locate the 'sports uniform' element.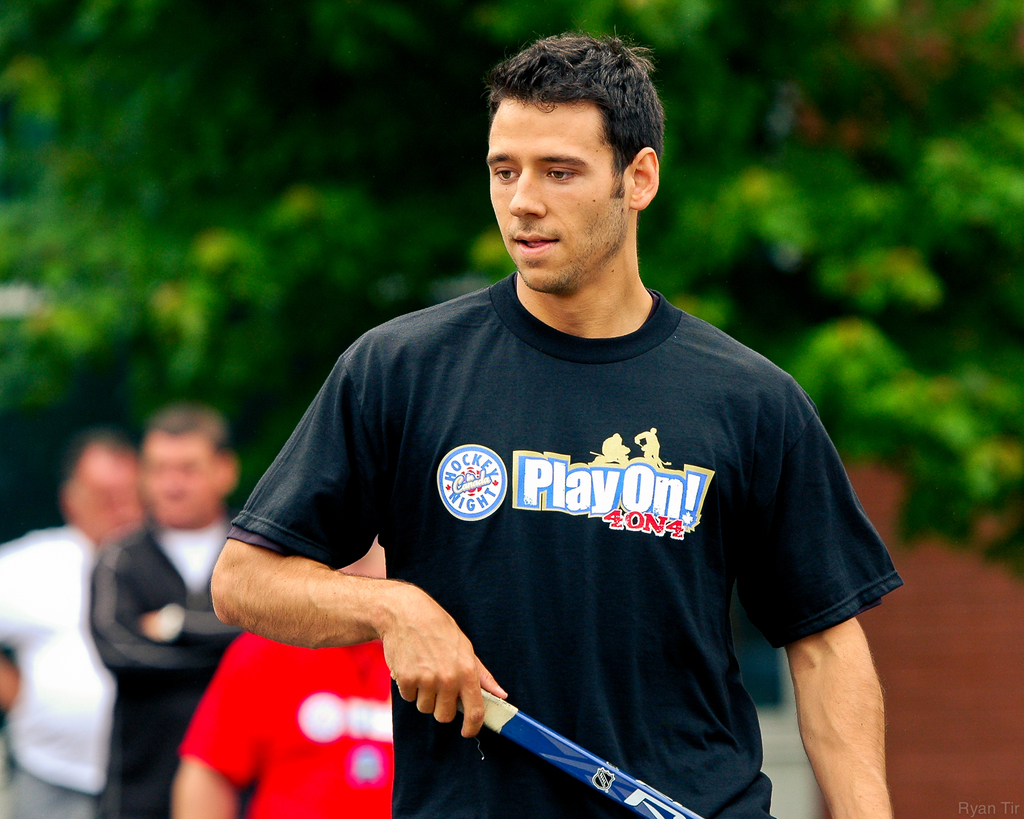
Element bbox: box(85, 514, 250, 818).
